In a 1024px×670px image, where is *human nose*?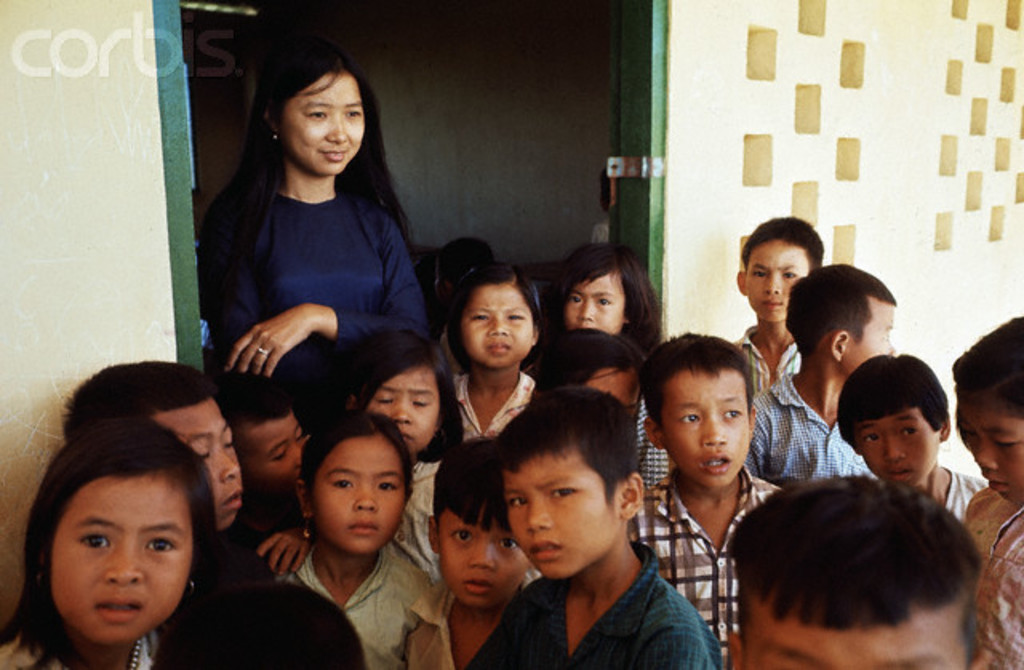
box=[885, 433, 904, 461].
